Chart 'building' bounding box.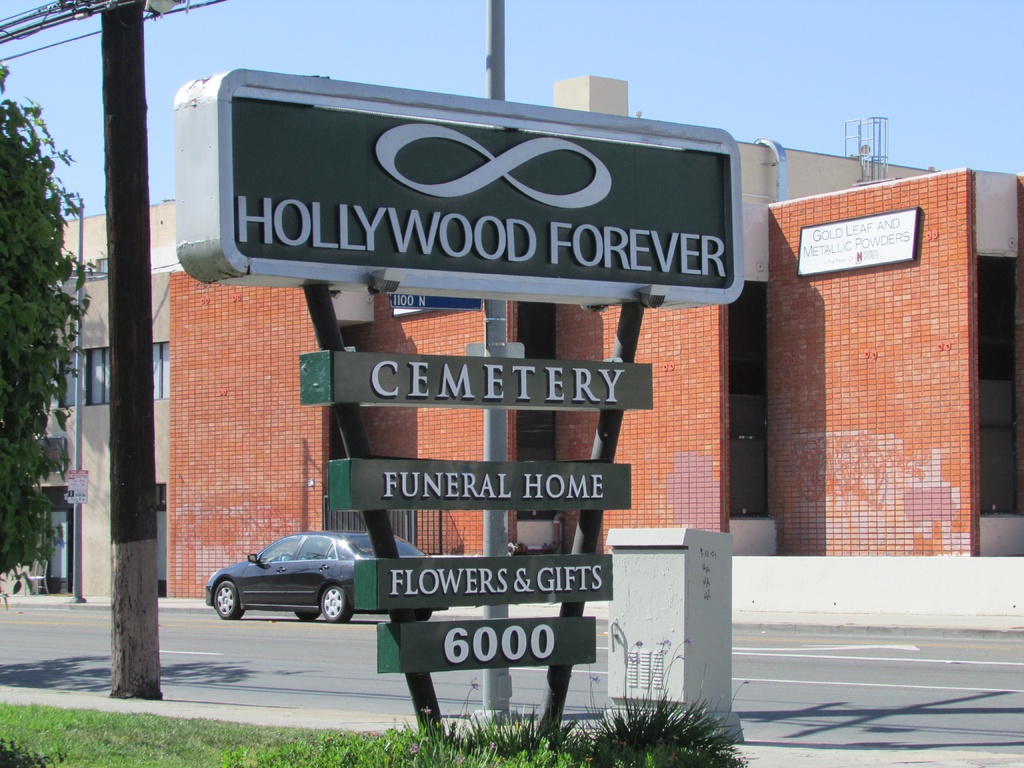
Charted: 51/68/1023/616.
